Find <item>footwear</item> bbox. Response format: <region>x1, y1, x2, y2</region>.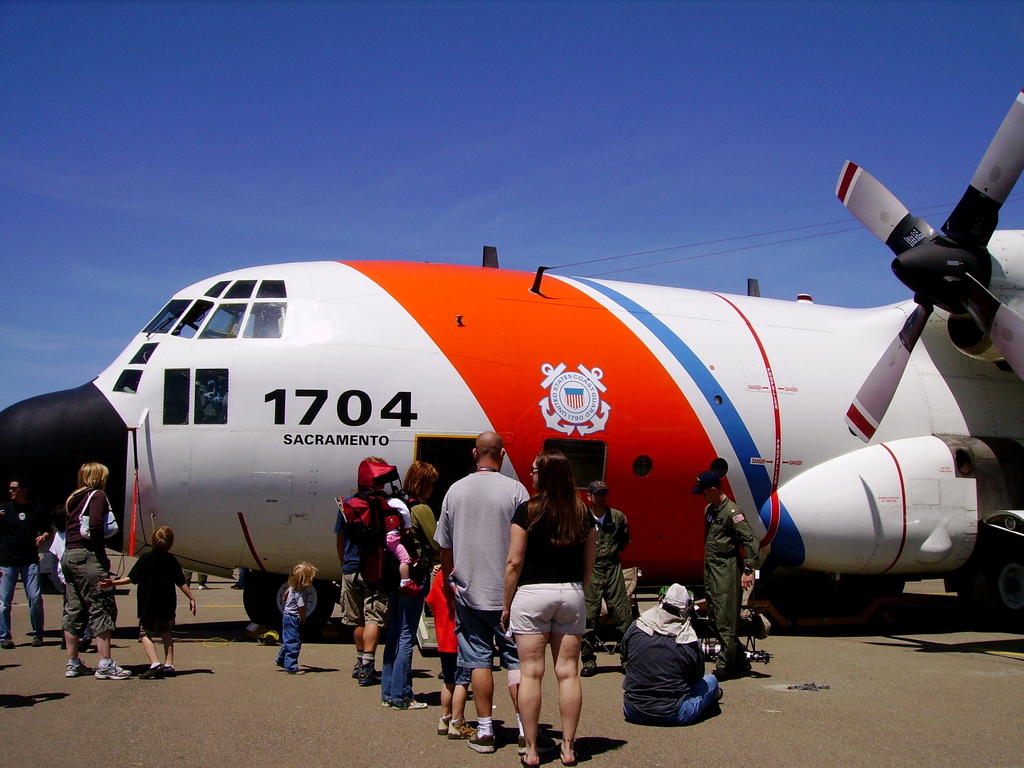
<region>275, 659, 284, 666</region>.
